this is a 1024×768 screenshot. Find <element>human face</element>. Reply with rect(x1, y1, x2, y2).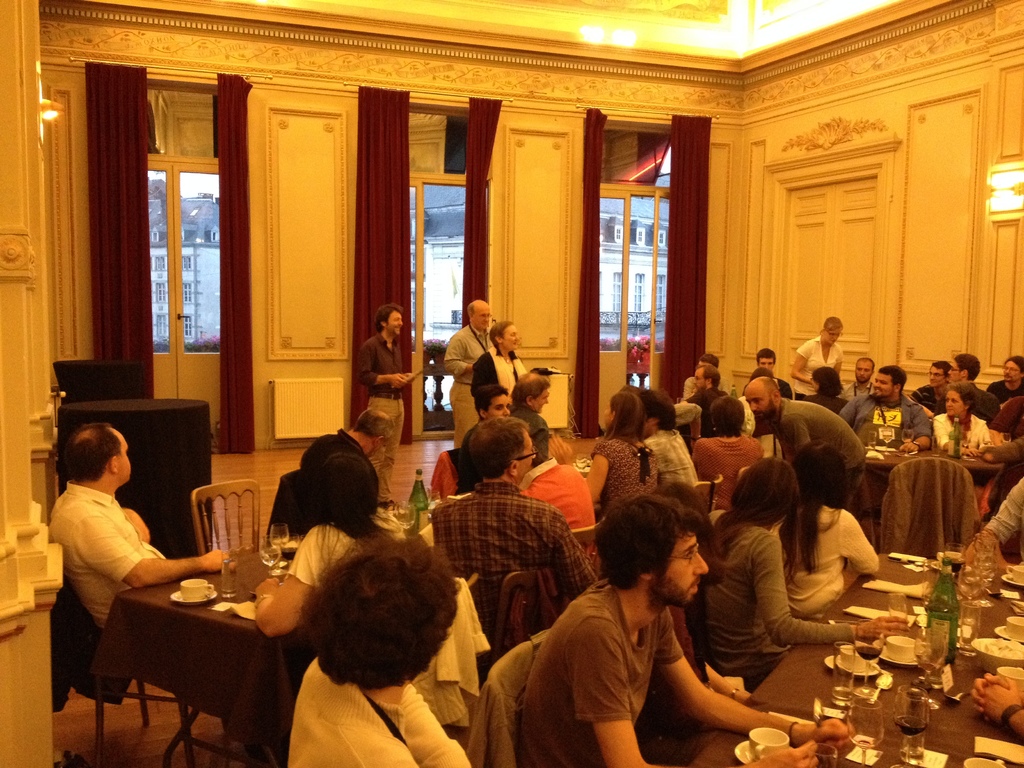
rect(535, 388, 551, 412).
